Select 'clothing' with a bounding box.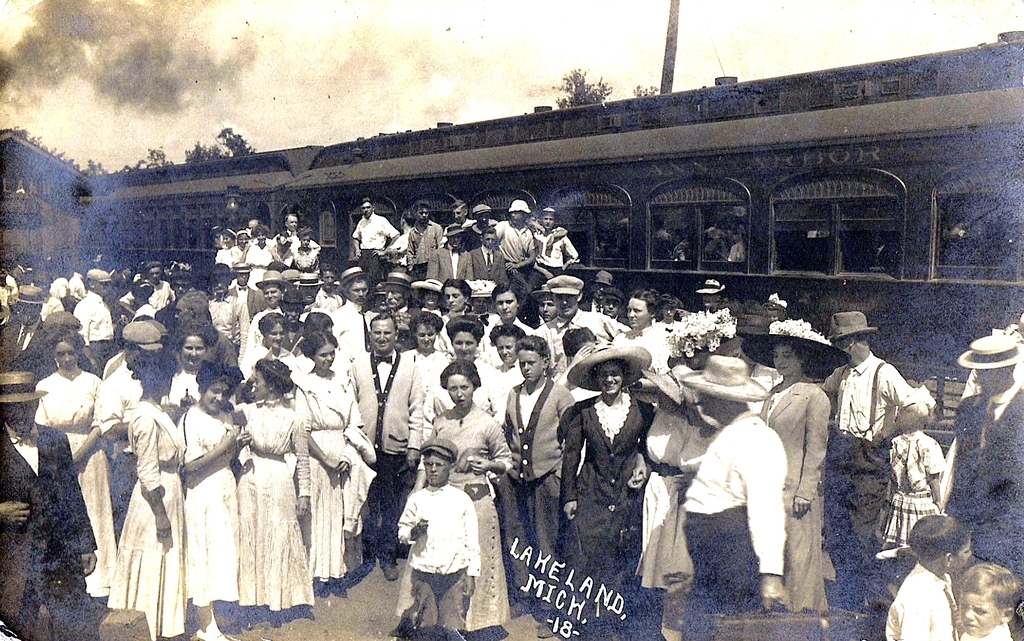
region(880, 556, 962, 640).
